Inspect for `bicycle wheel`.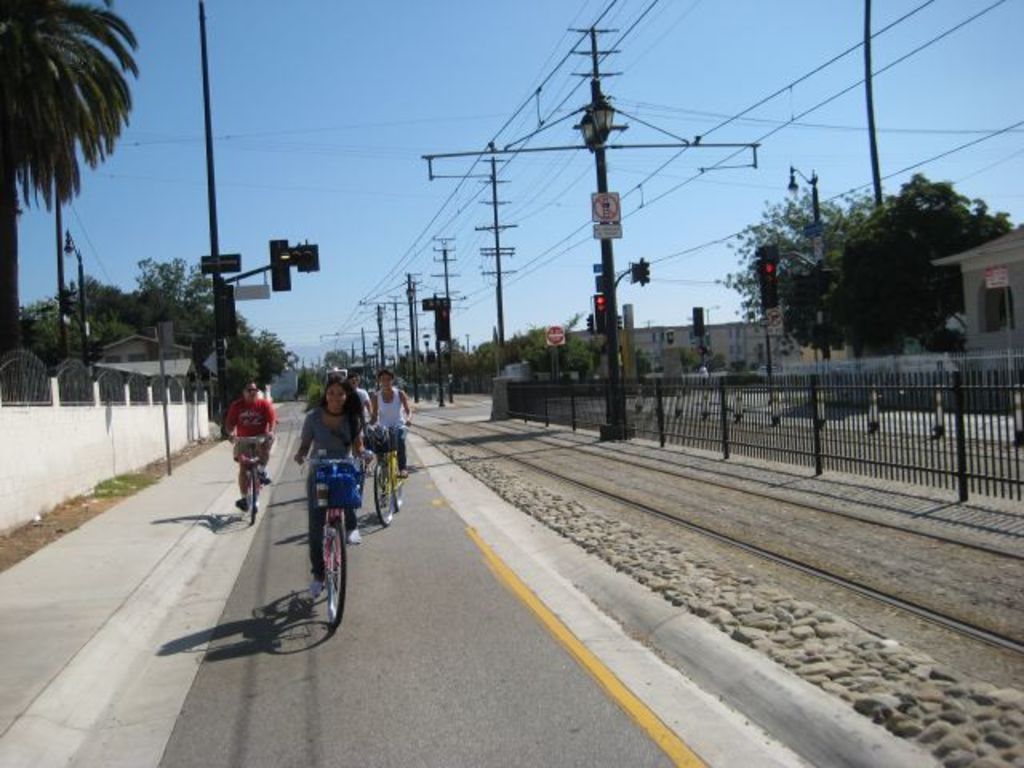
Inspection: x1=242, y1=466, x2=258, y2=523.
